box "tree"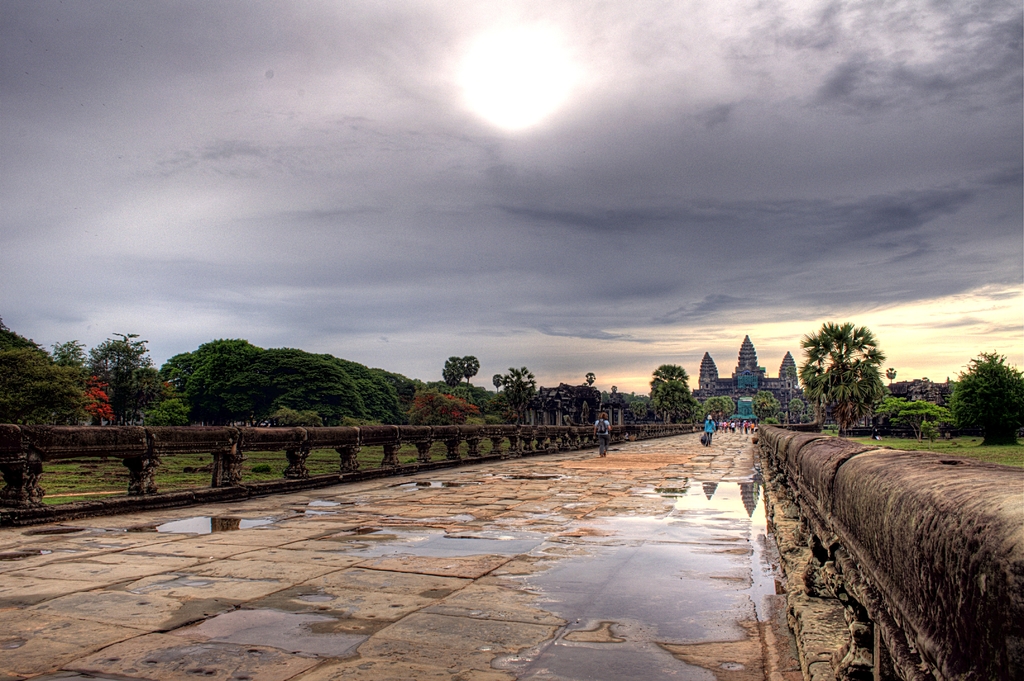
bbox(721, 394, 737, 416)
